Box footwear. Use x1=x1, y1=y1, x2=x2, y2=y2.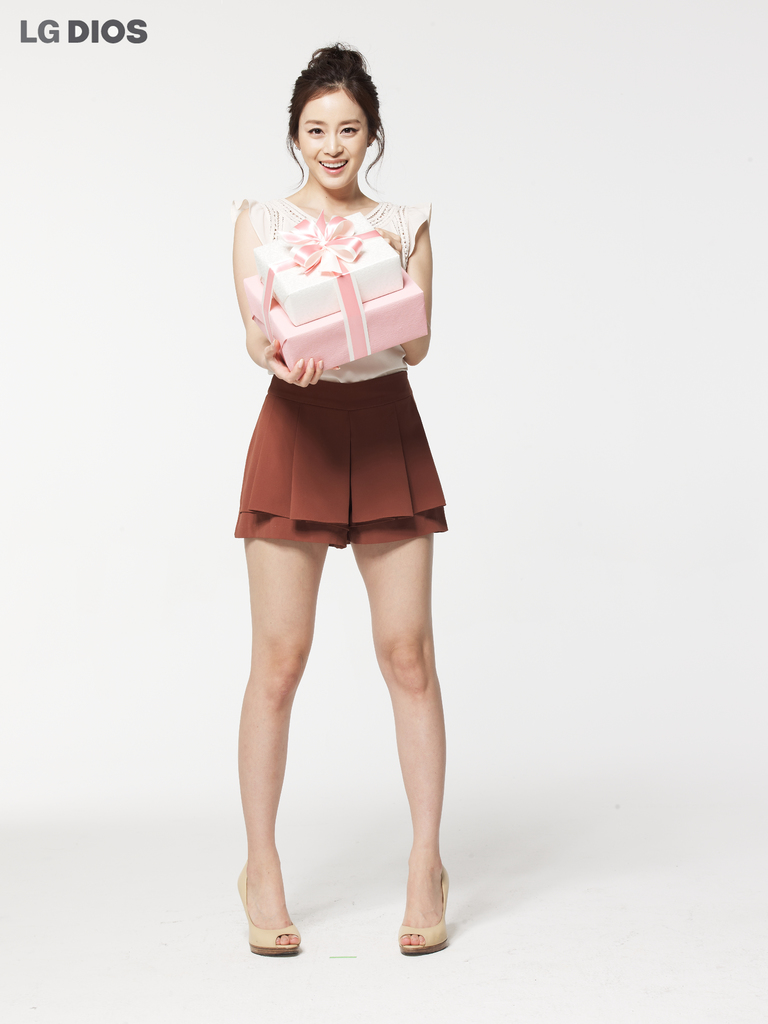
x1=233, y1=865, x2=304, y2=954.
